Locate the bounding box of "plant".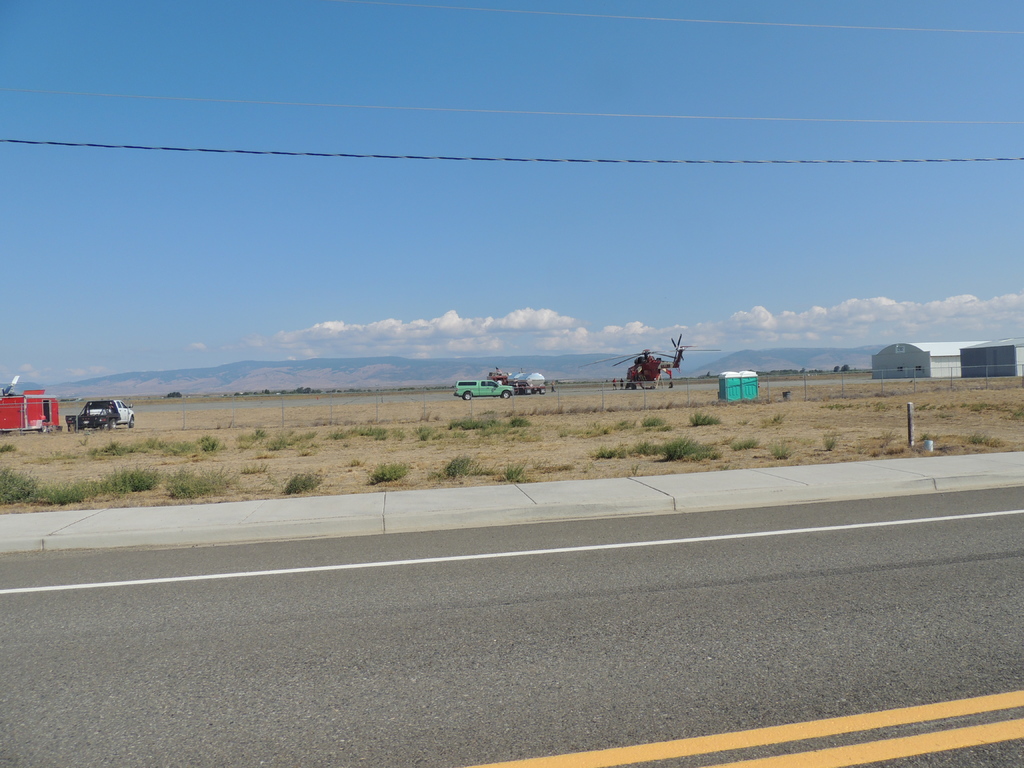
Bounding box: (left=722, top=461, right=732, bottom=470).
